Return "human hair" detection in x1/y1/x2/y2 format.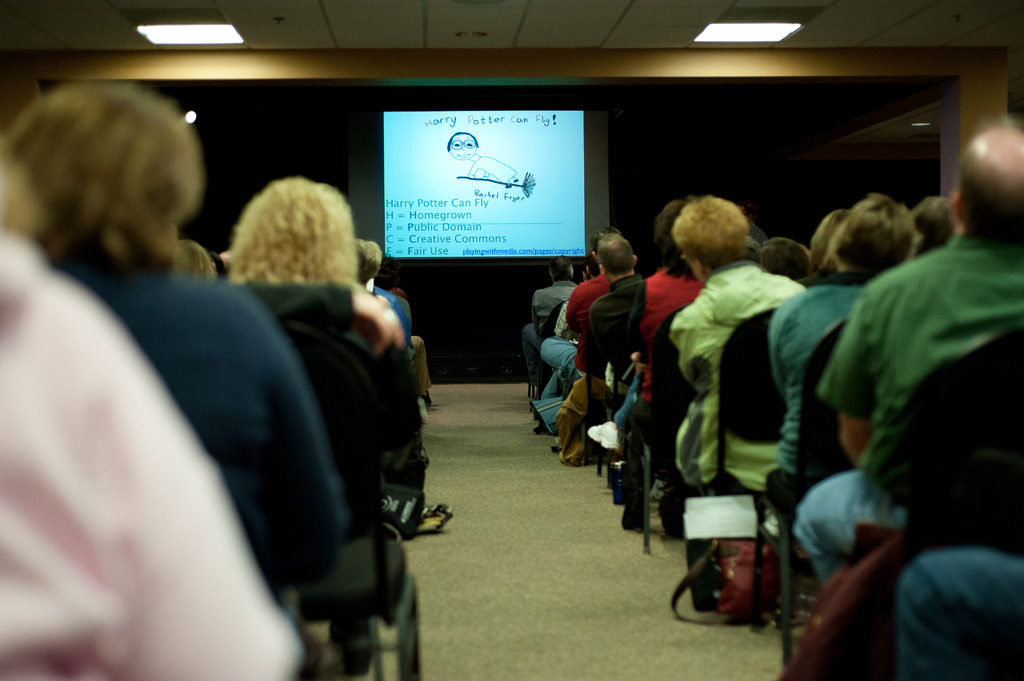
948/111/1023/243.
